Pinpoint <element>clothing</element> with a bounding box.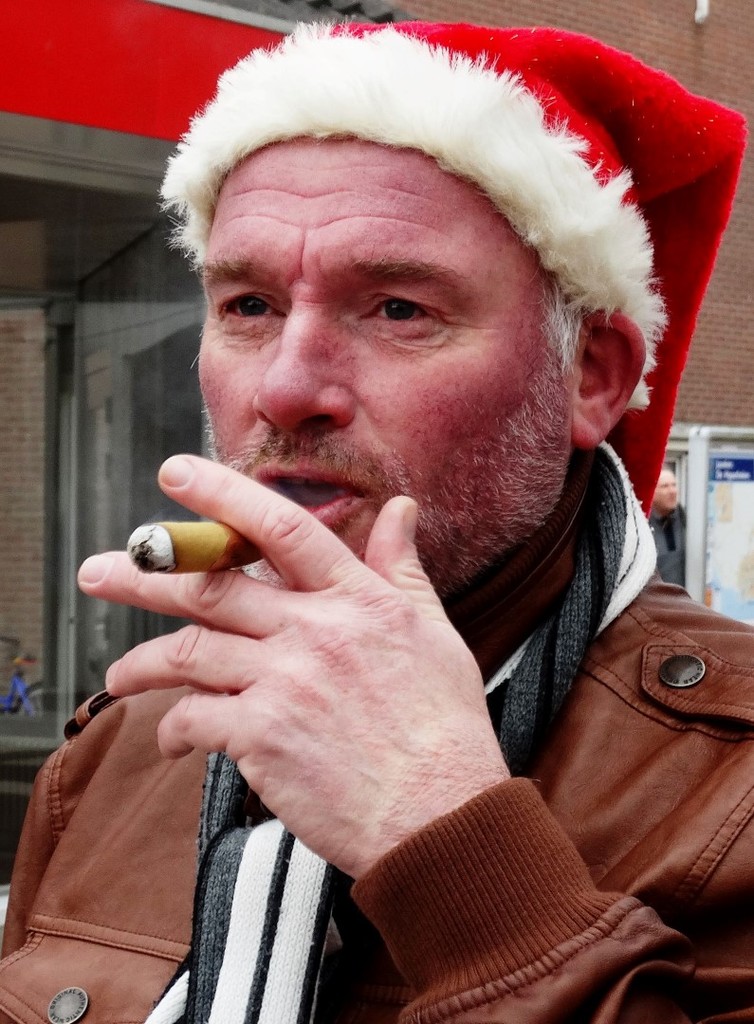
bbox=(46, 297, 727, 1015).
